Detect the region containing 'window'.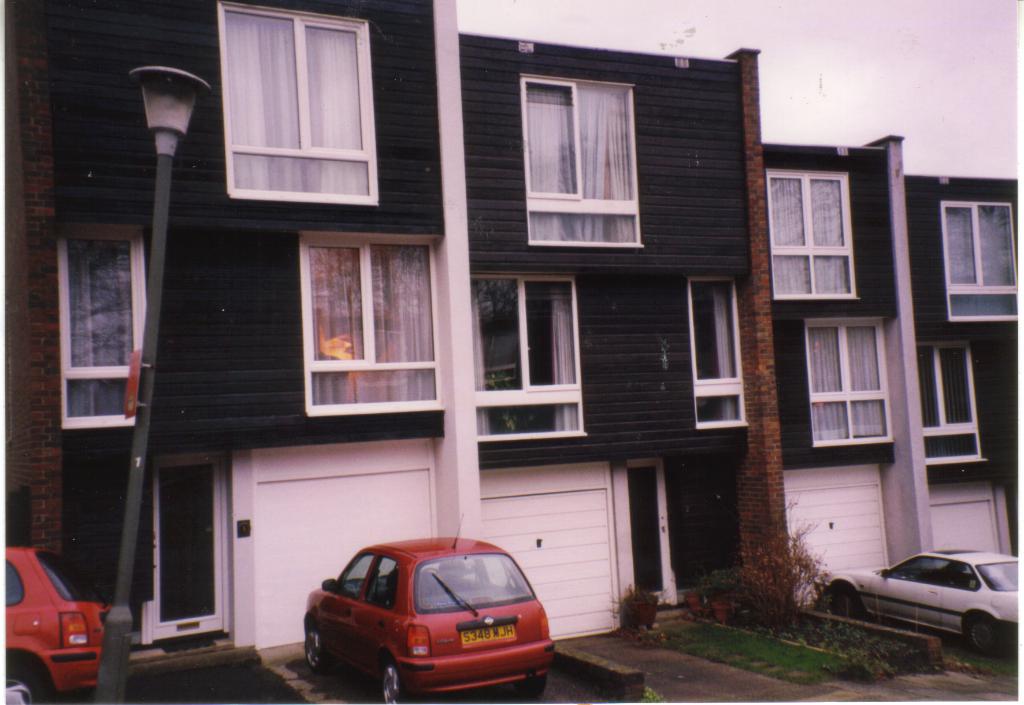
{"x1": 805, "y1": 315, "x2": 891, "y2": 444}.
